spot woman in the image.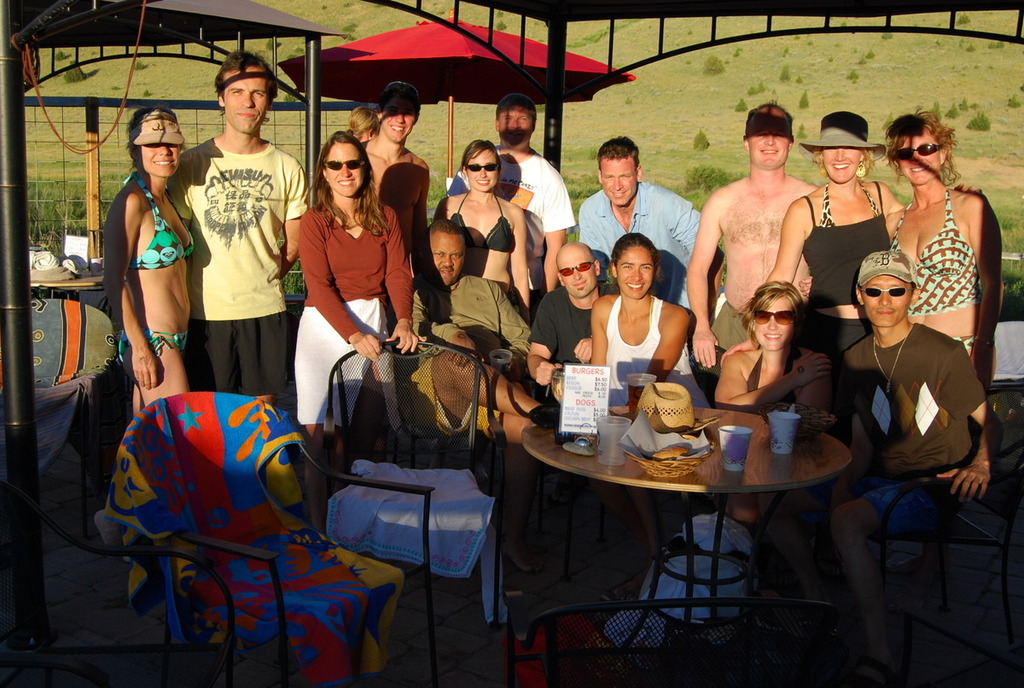
woman found at 755:109:985:370.
